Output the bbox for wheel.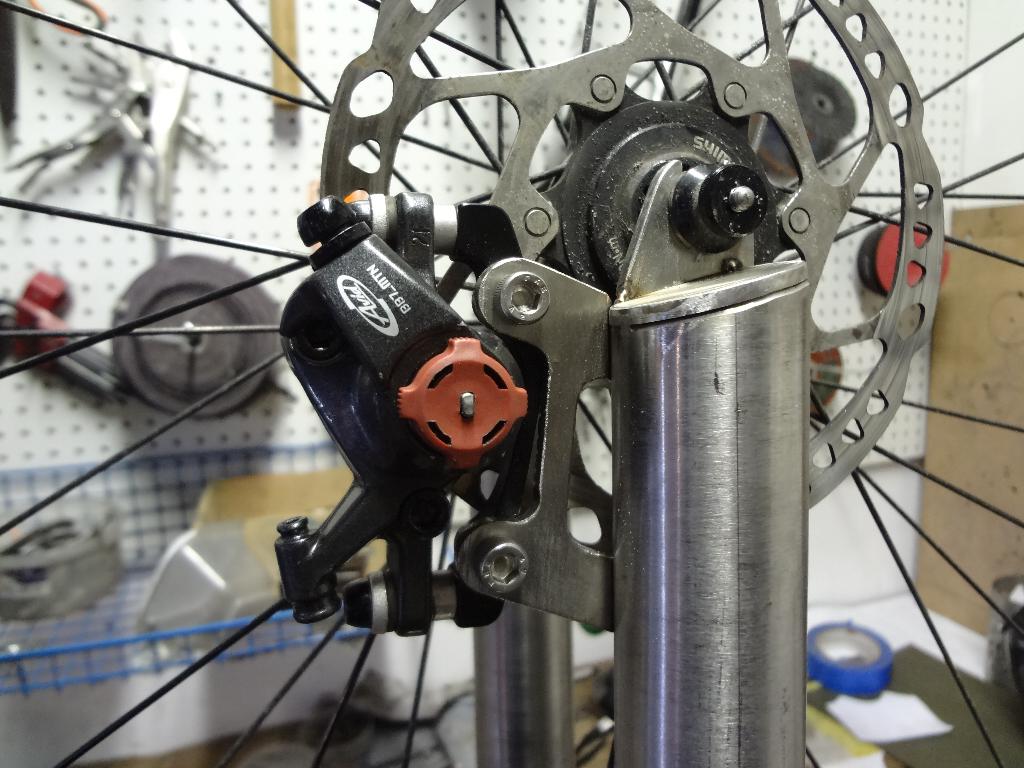
<bbox>809, 621, 895, 692</bbox>.
